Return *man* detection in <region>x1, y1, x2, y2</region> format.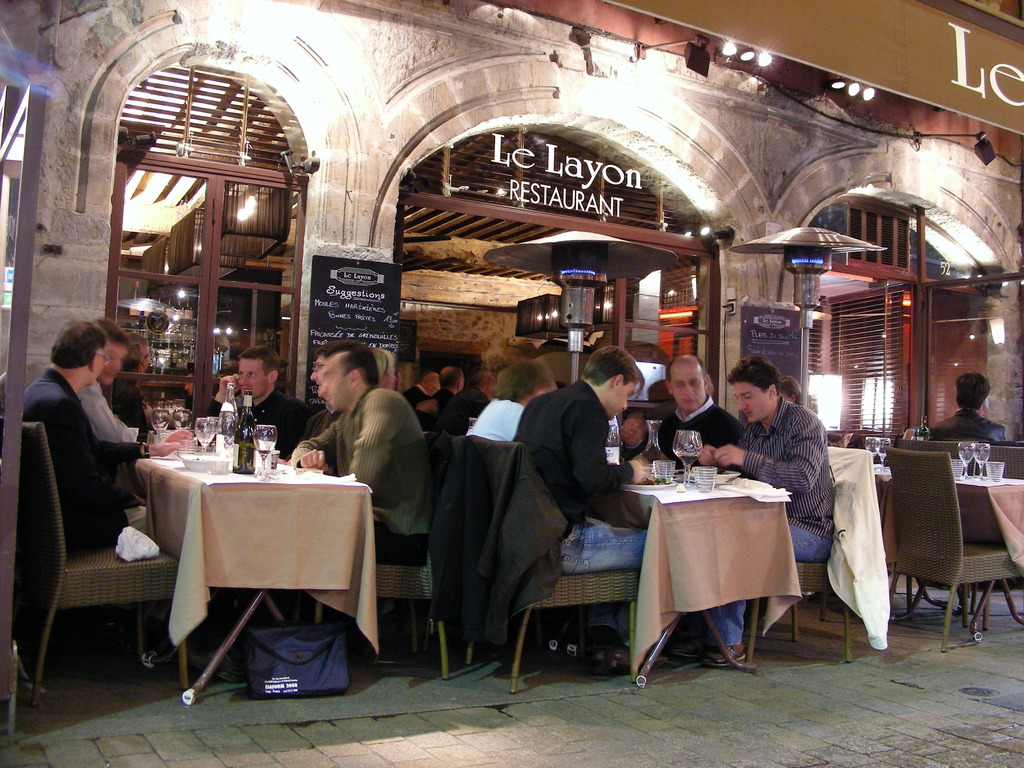
<region>306, 340, 362, 440</region>.
